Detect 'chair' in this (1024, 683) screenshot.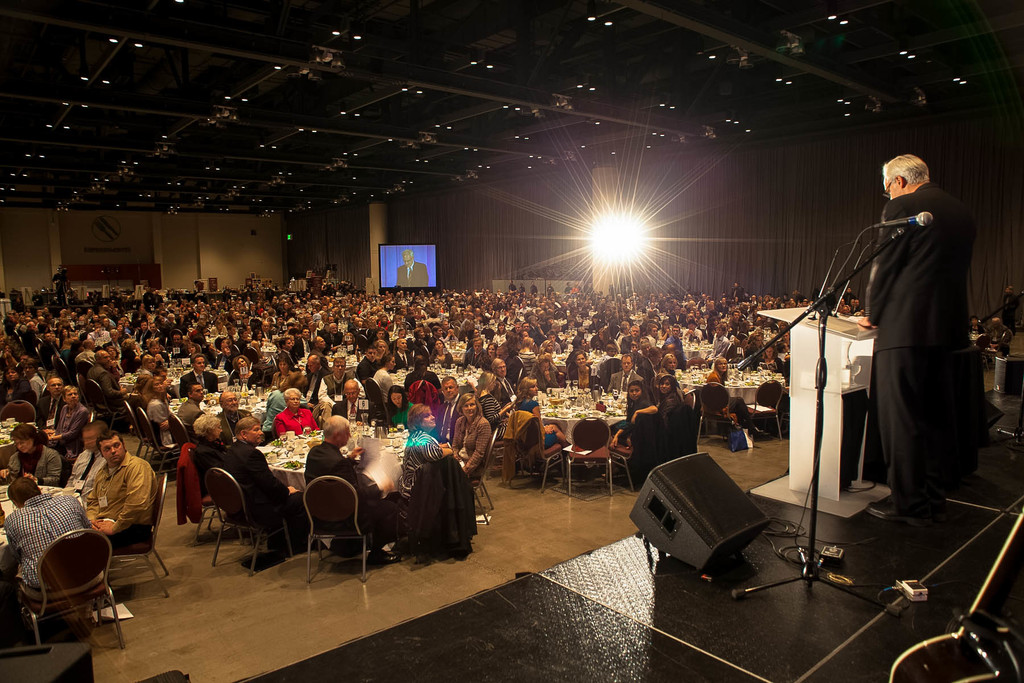
Detection: 84, 379, 130, 436.
